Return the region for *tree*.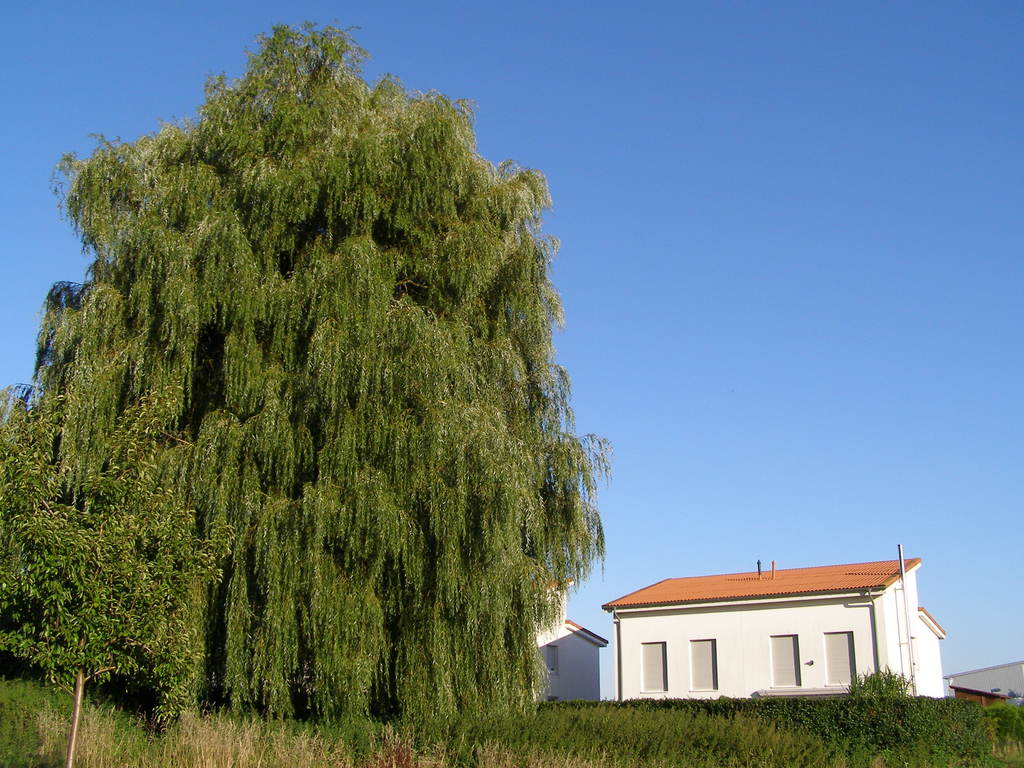
crop(10, 36, 631, 710).
